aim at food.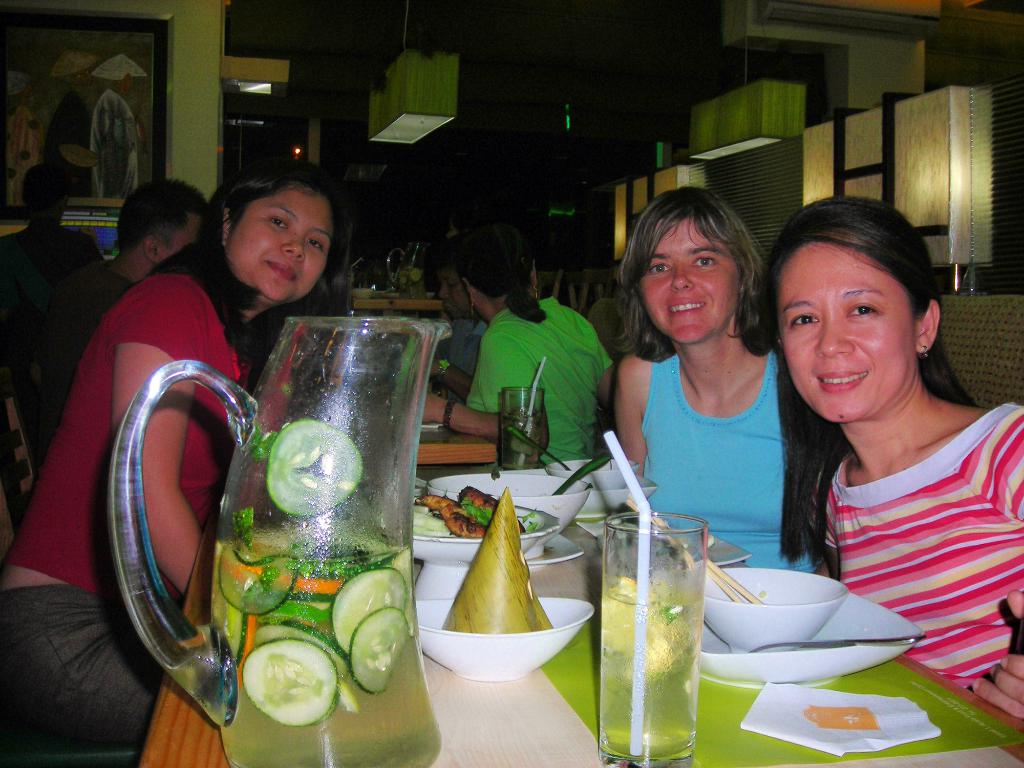
Aimed at 243 637 347 722.
